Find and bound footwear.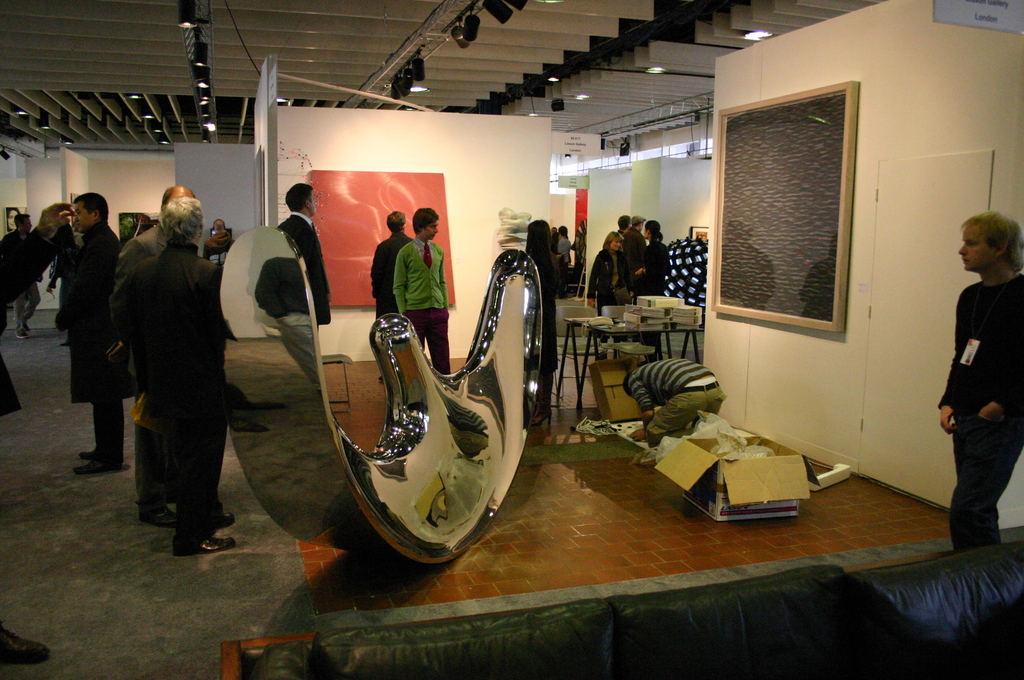
Bound: <region>79, 450, 103, 462</region>.
